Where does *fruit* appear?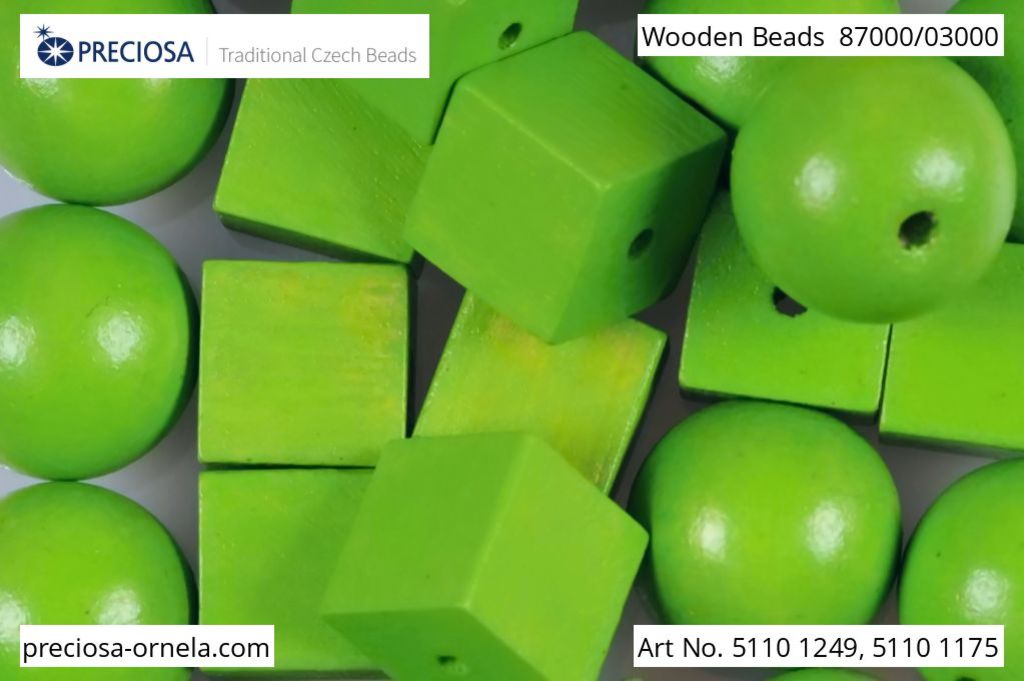
Appears at [x1=643, y1=397, x2=917, y2=652].
